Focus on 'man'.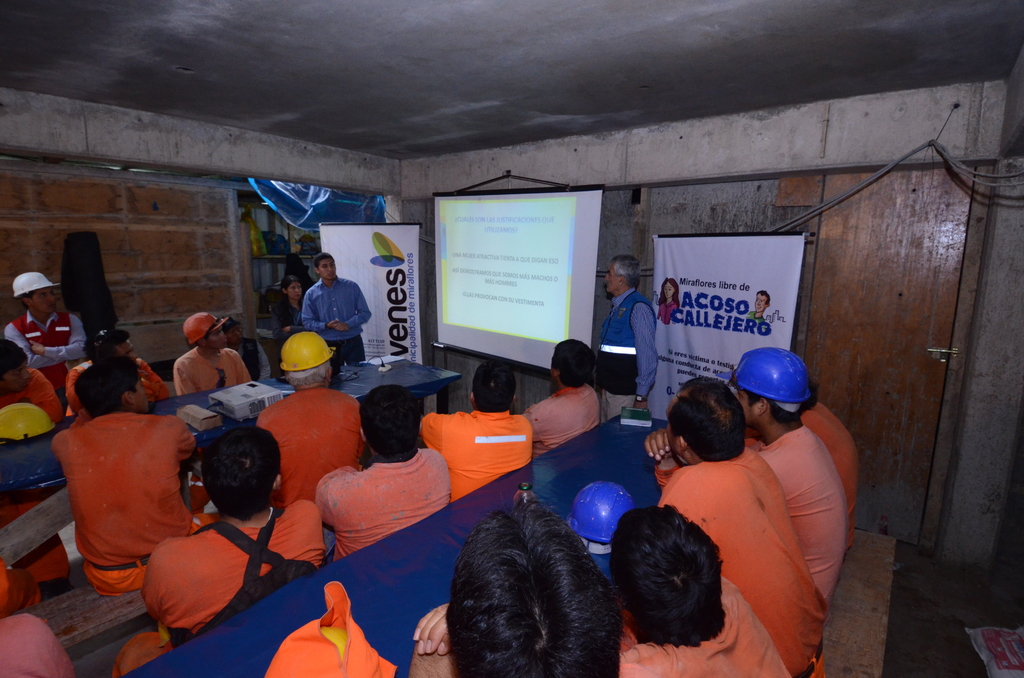
Focused at 65 332 174 415.
